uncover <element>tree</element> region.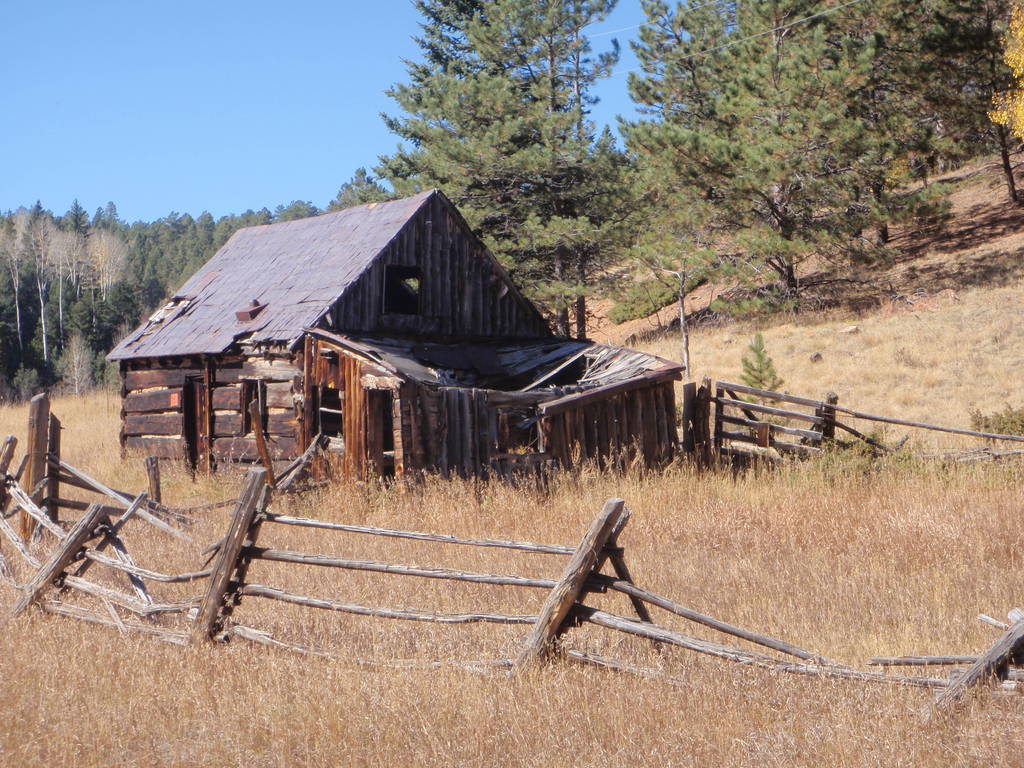
Uncovered: rect(598, 0, 1011, 341).
